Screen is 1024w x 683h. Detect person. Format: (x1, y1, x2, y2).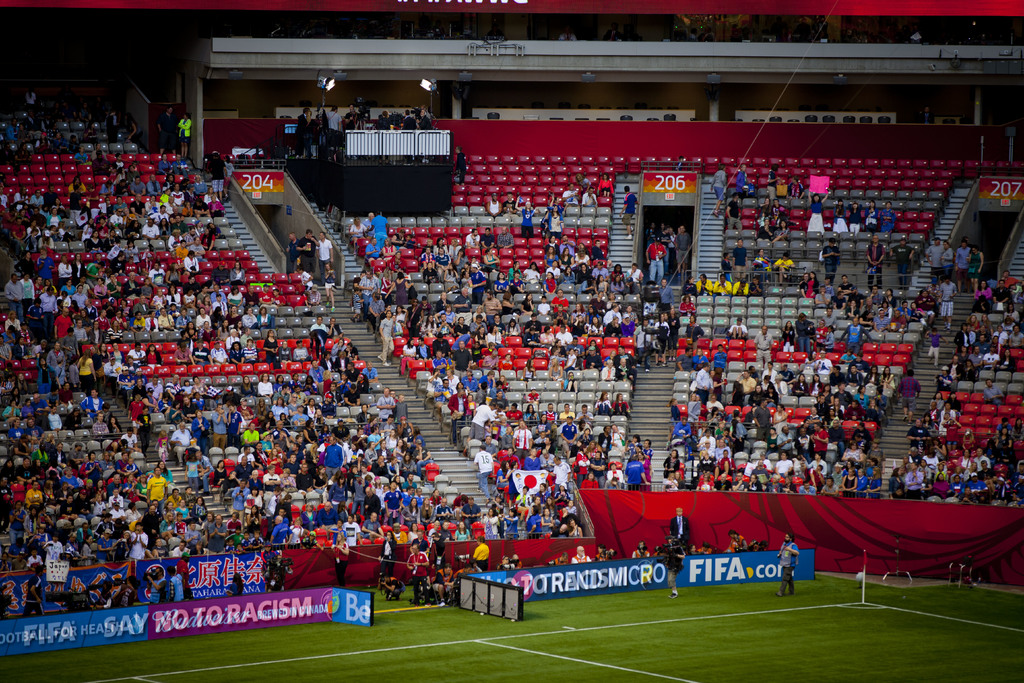
(777, 531, 799, 596).
